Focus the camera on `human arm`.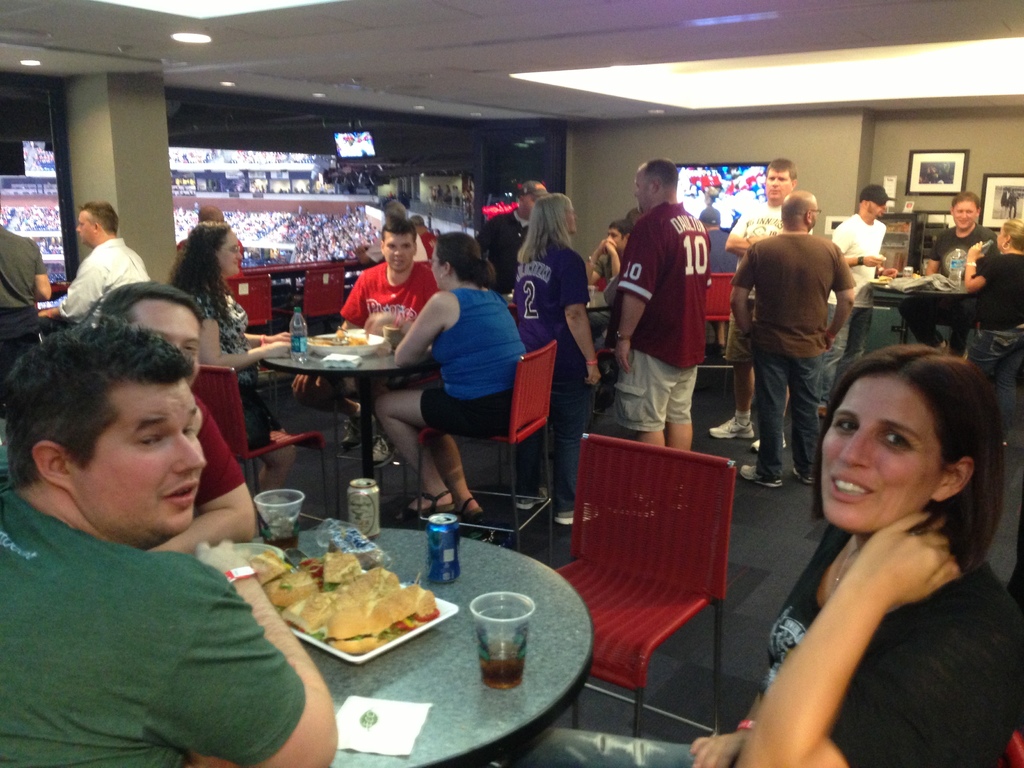
Focus region: rect(188, 291, 289, 372).
